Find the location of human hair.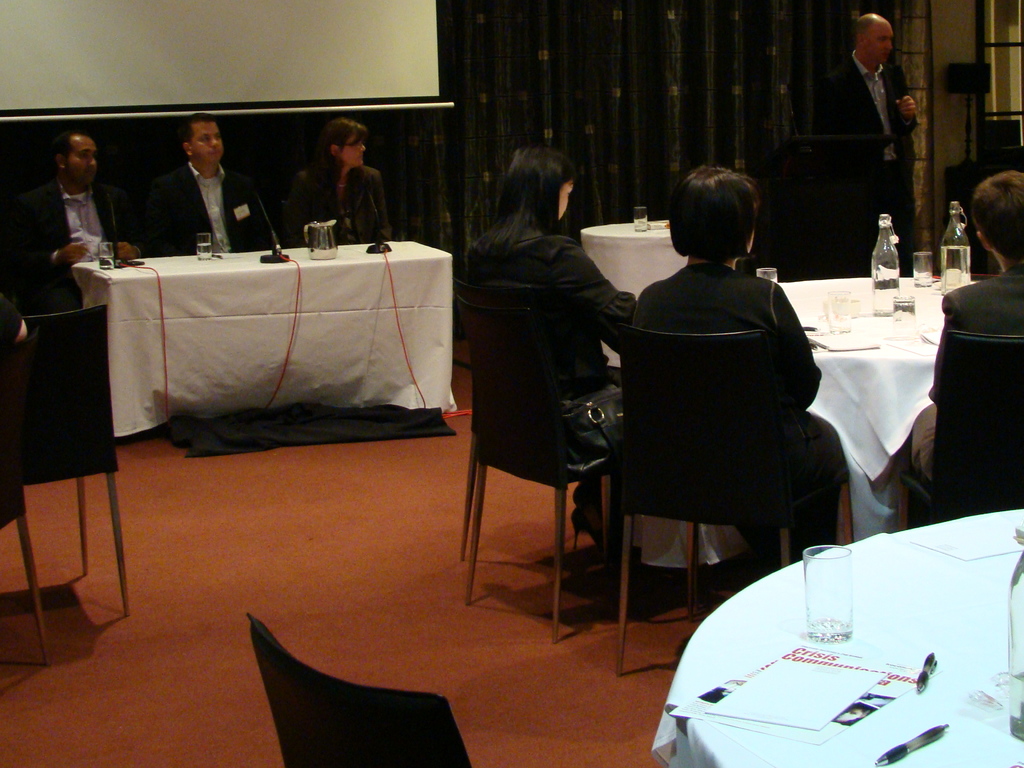
Location: {"left": 462, "top": 145, "right": 576, "bottom": 270}.
